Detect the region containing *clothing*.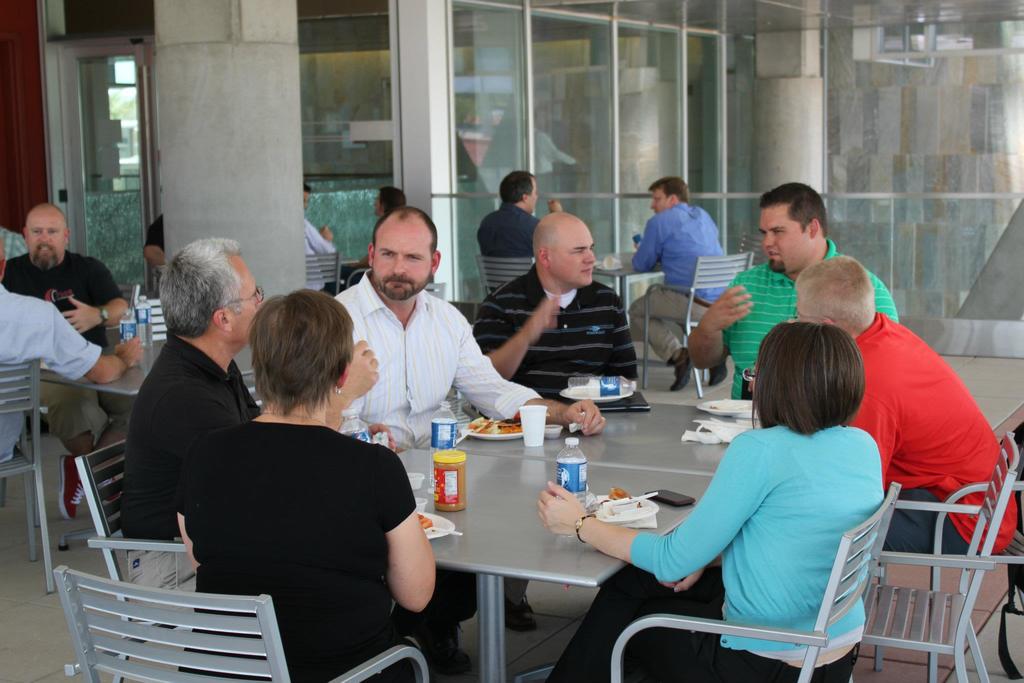
(x1=116, y1=329, x2=275, y2=597).
